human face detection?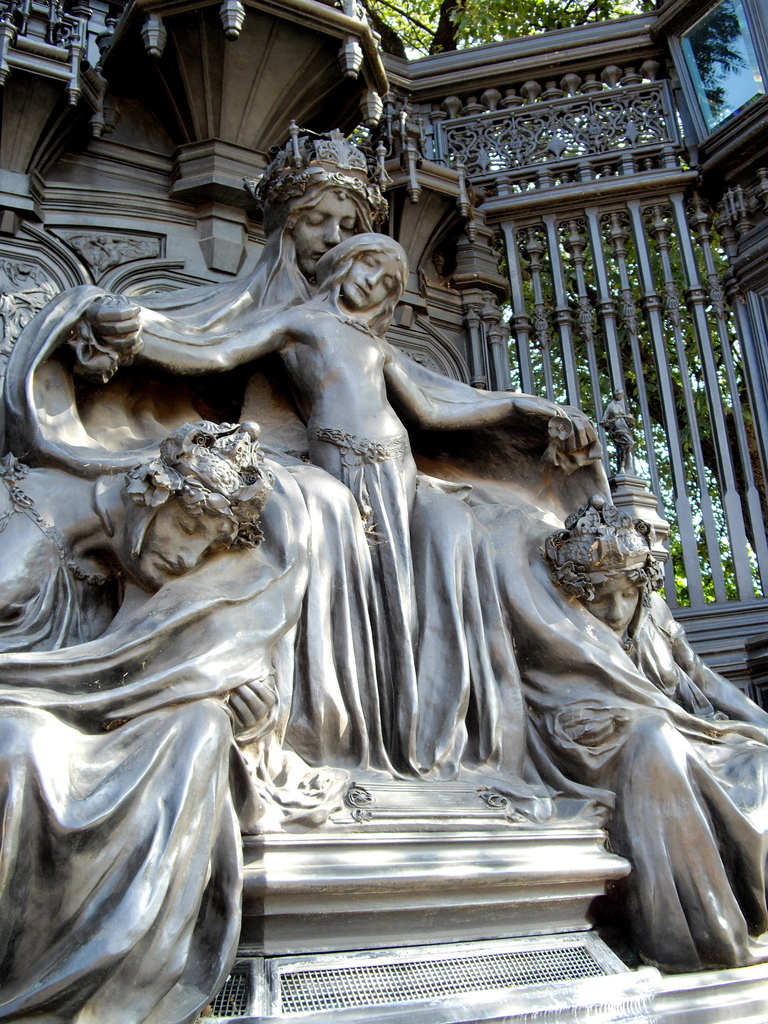
BBox(579, 568, 642, 626)
